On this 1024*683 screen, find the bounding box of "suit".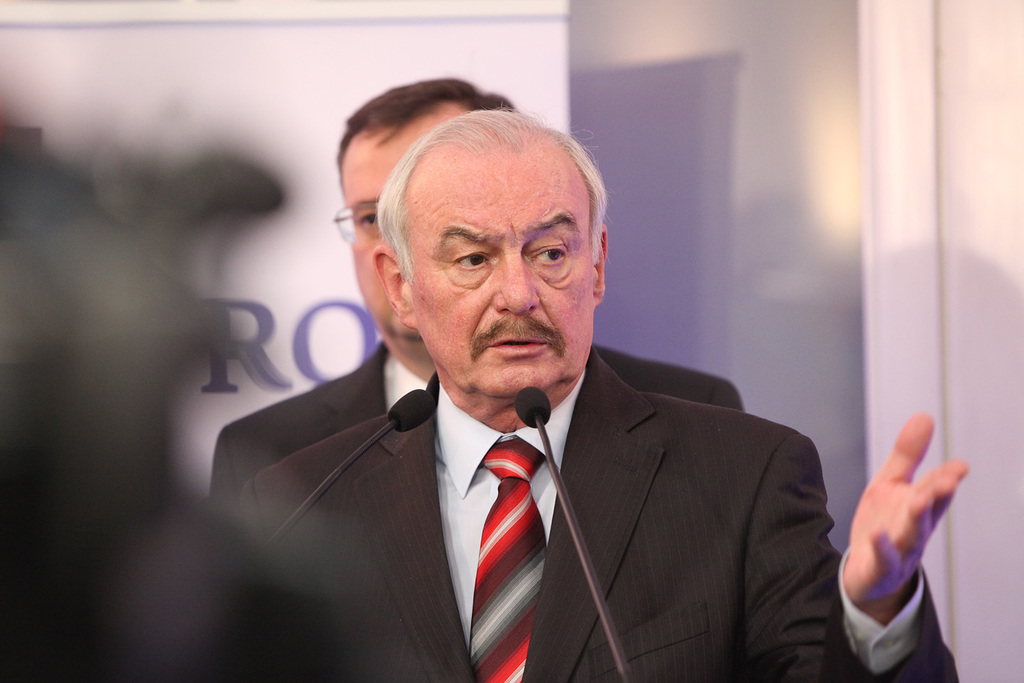
Bounding box: bbox(197, 347, 744, 509).
